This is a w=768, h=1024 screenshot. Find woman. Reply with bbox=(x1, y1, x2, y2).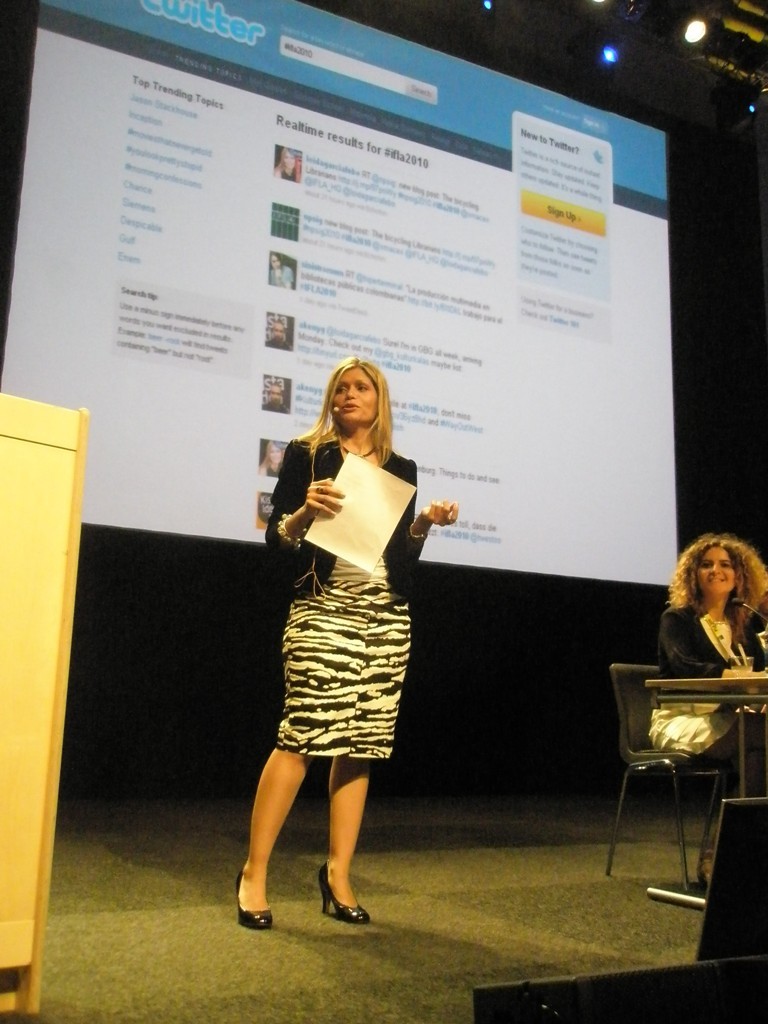
bbox=(651, 535, 767, 799).
